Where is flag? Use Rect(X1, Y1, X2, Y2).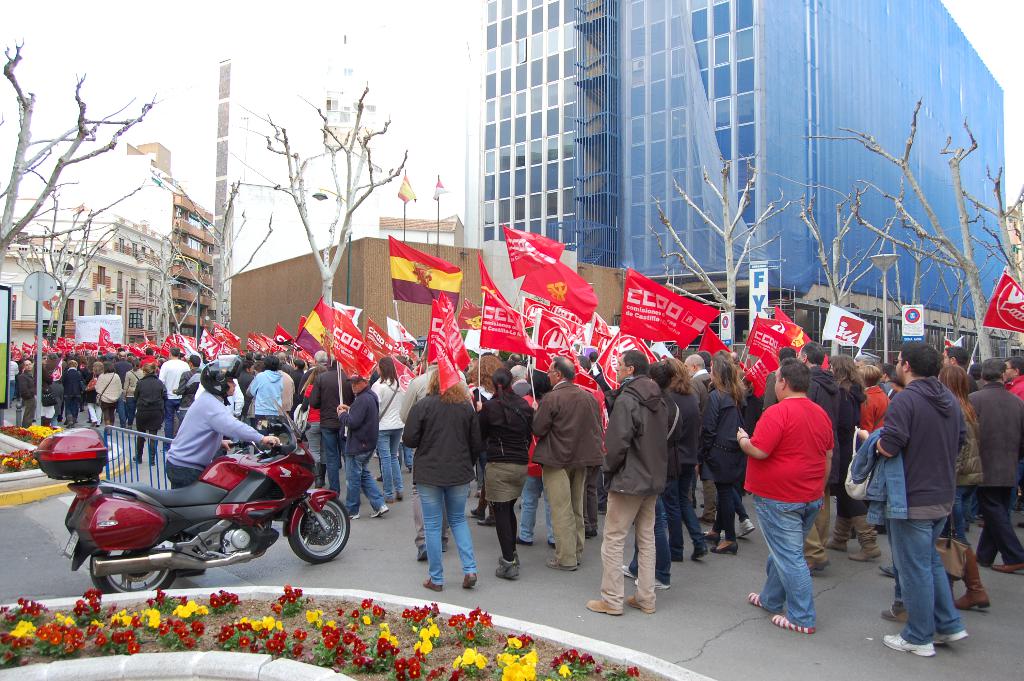
Rect(588, 325, 652, 384).
